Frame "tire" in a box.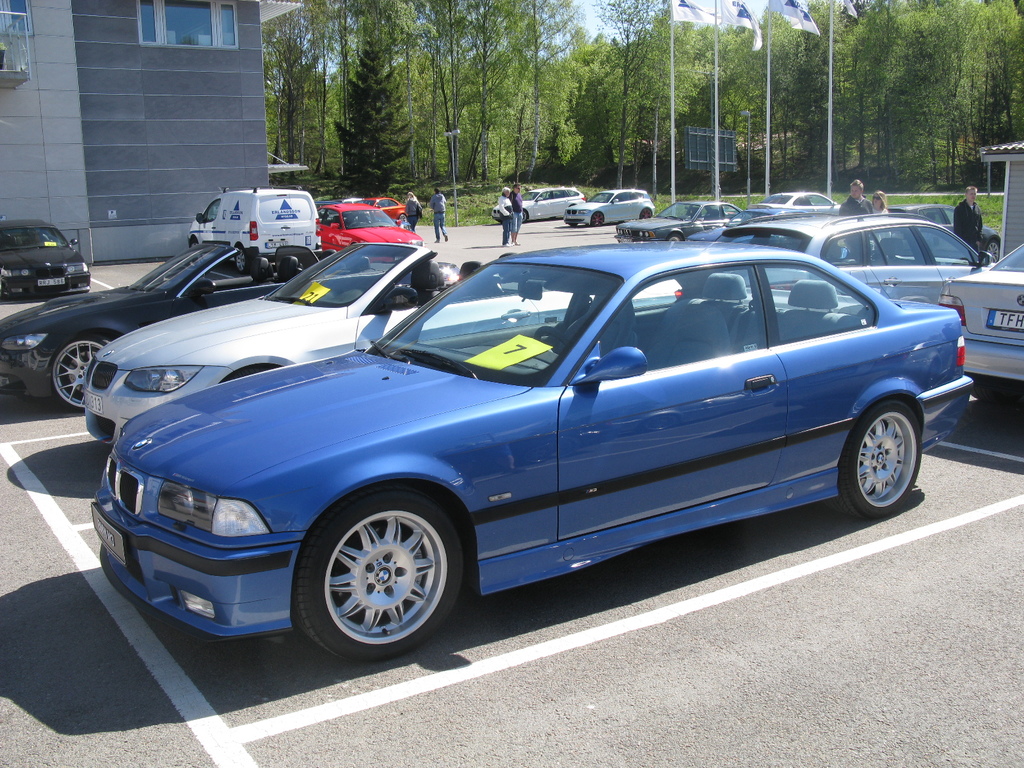
[233,246,249,274].
